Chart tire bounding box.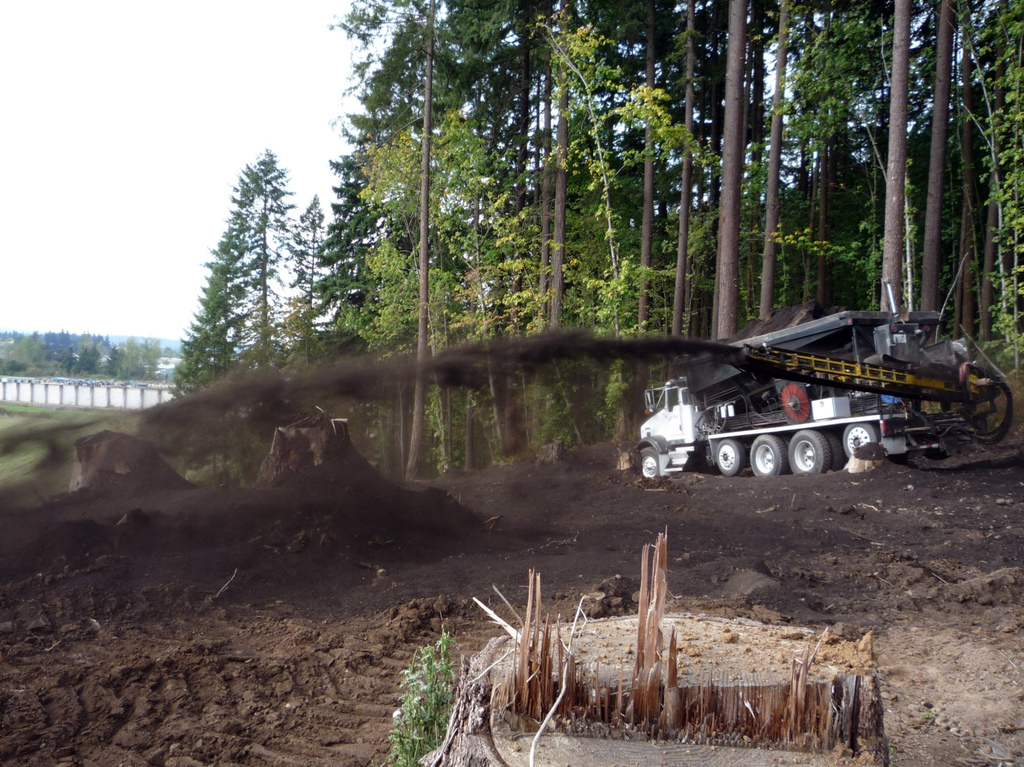
Charted: detection(748, 432, 788, 475).
